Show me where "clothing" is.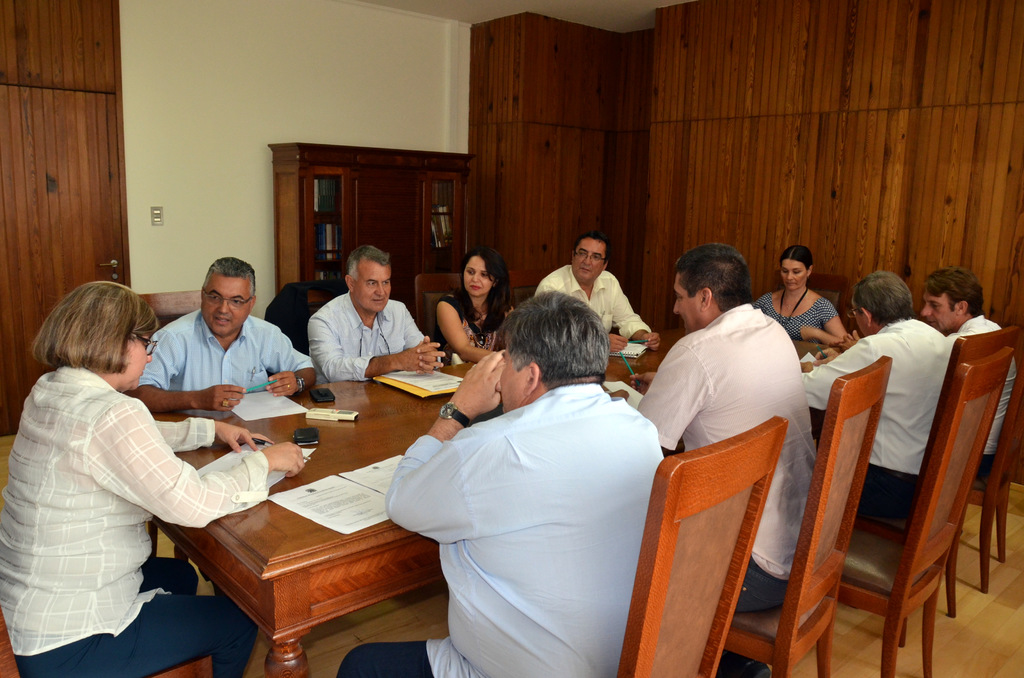
"clothing" is at 429/287/515/366.
